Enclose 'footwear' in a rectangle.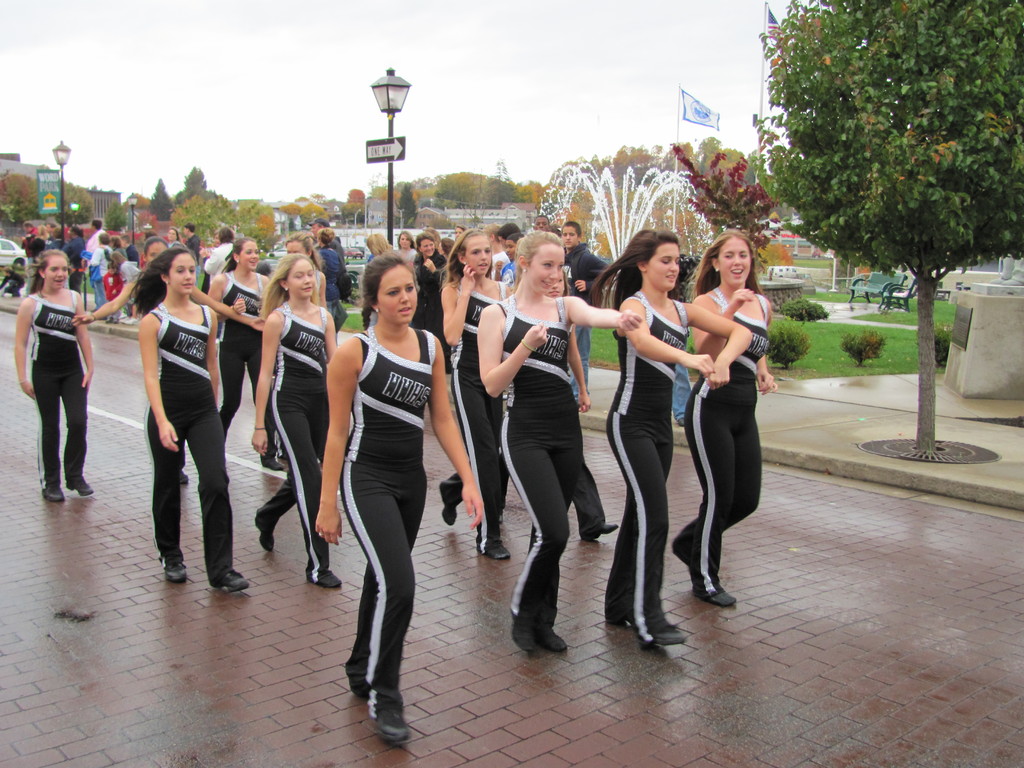
BBox(249, 508, 271, 547).
